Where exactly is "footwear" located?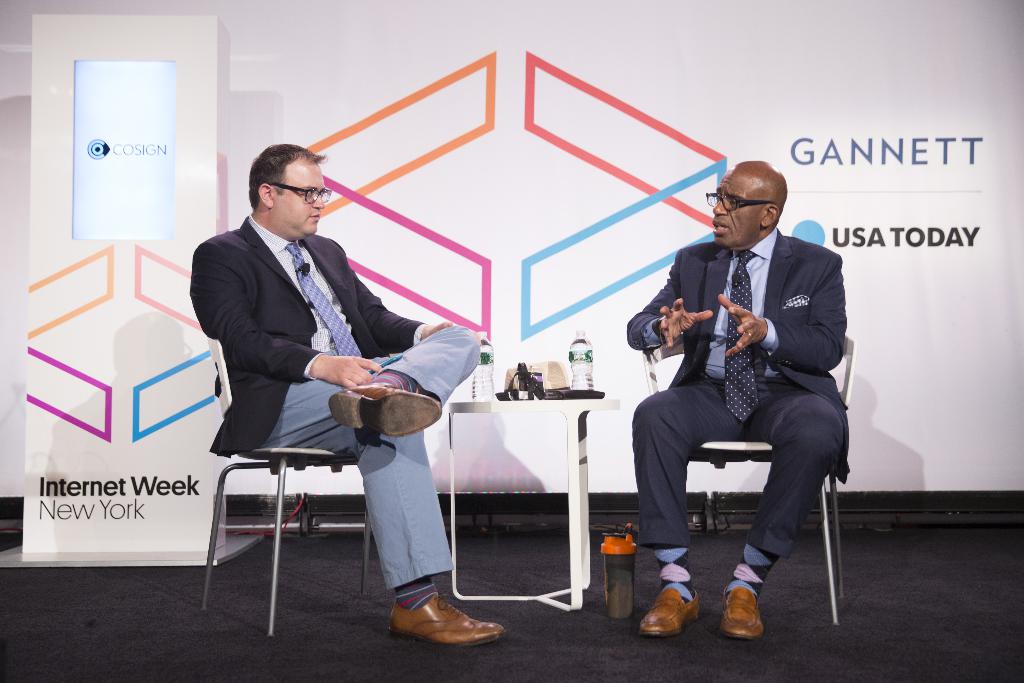
Its bounding box is crop(387, 590, 500, 660).
